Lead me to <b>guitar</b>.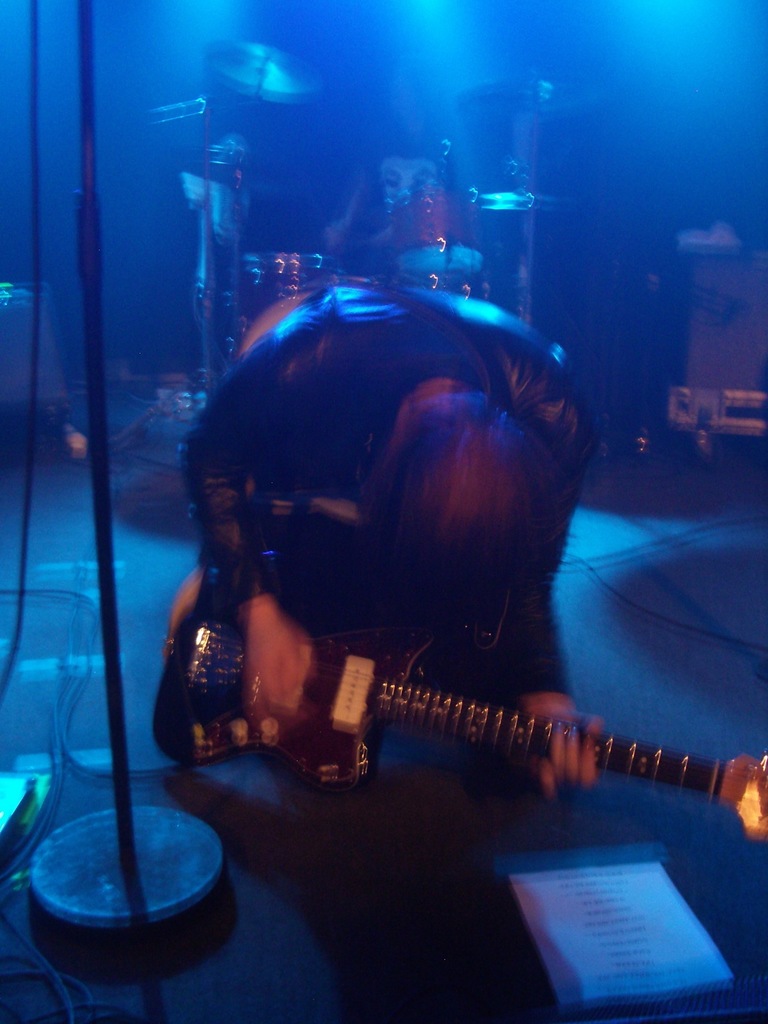
Lead to x1=147, y1=561, x2=767, y2=843.
